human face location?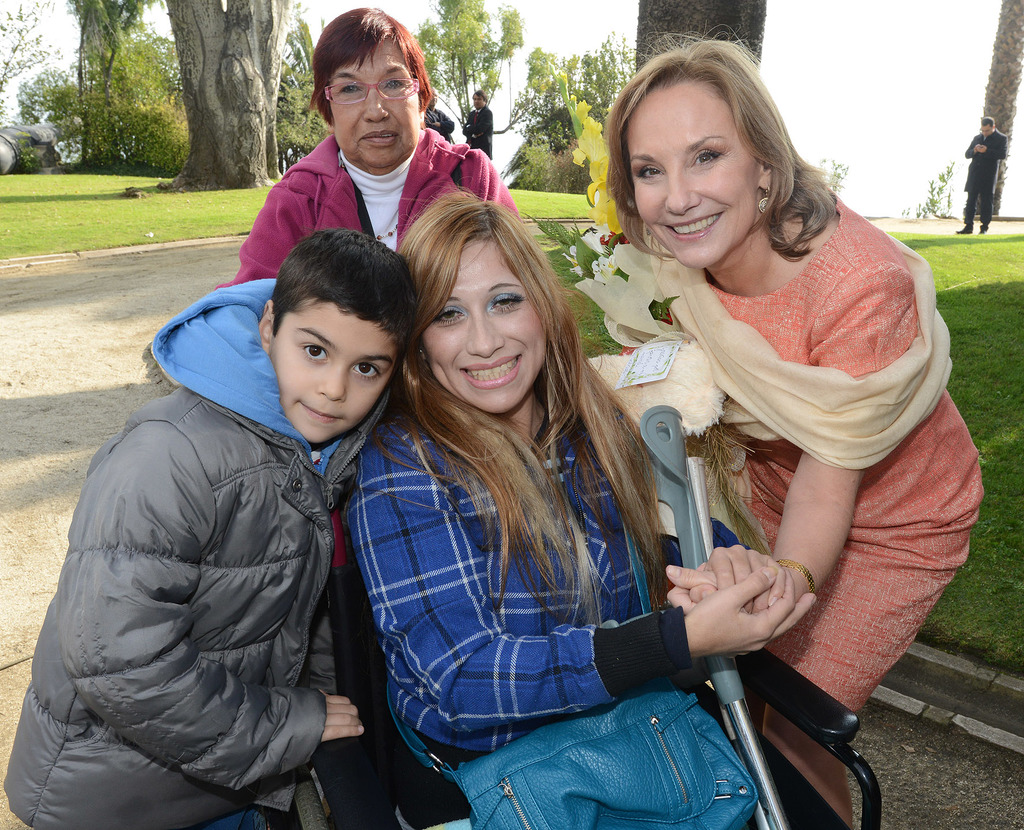
{"x1": 272, "y1": 309, "x2": 399, "y2": 443}
